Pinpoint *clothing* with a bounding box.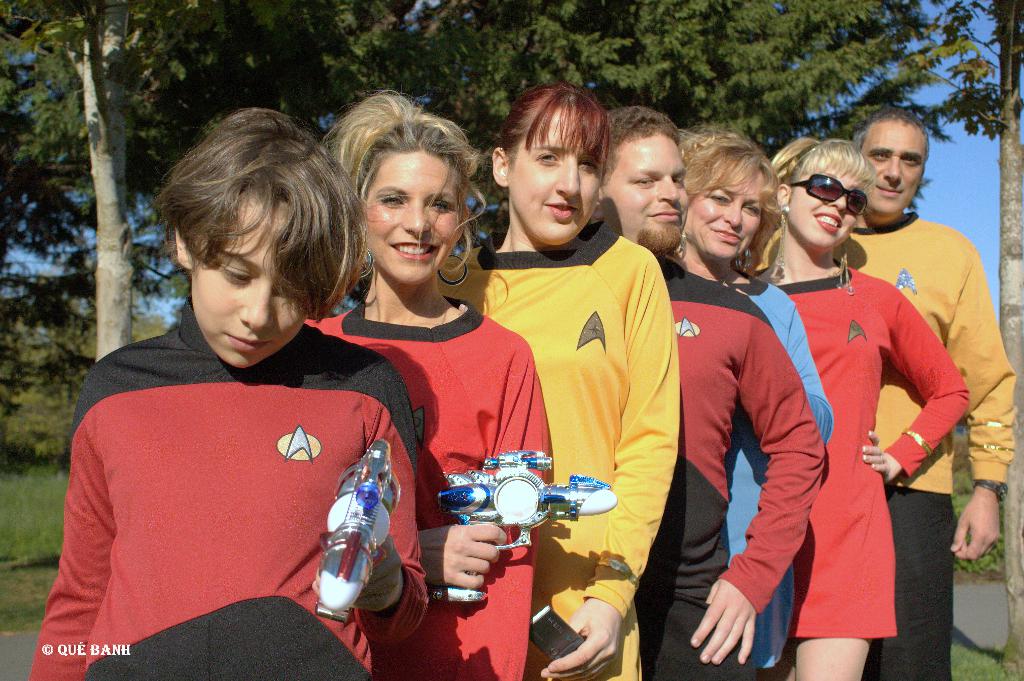
<region>433, 213, 684, 680</region>.
